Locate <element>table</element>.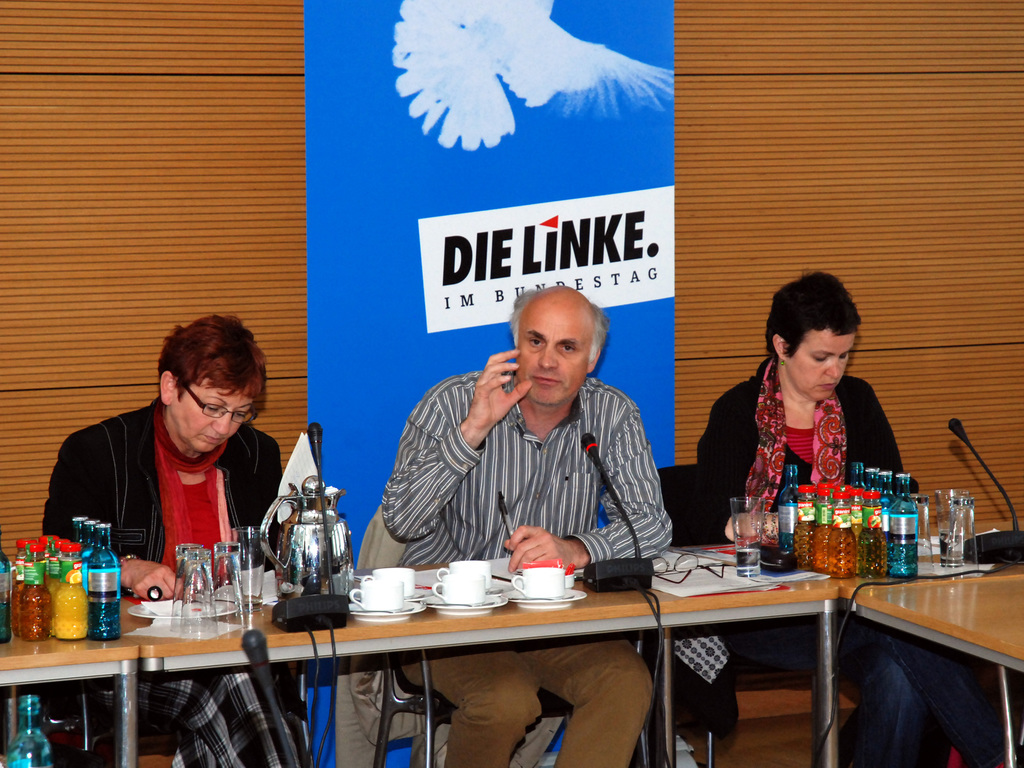
Bounding box: 0, 550, 844, 767.
